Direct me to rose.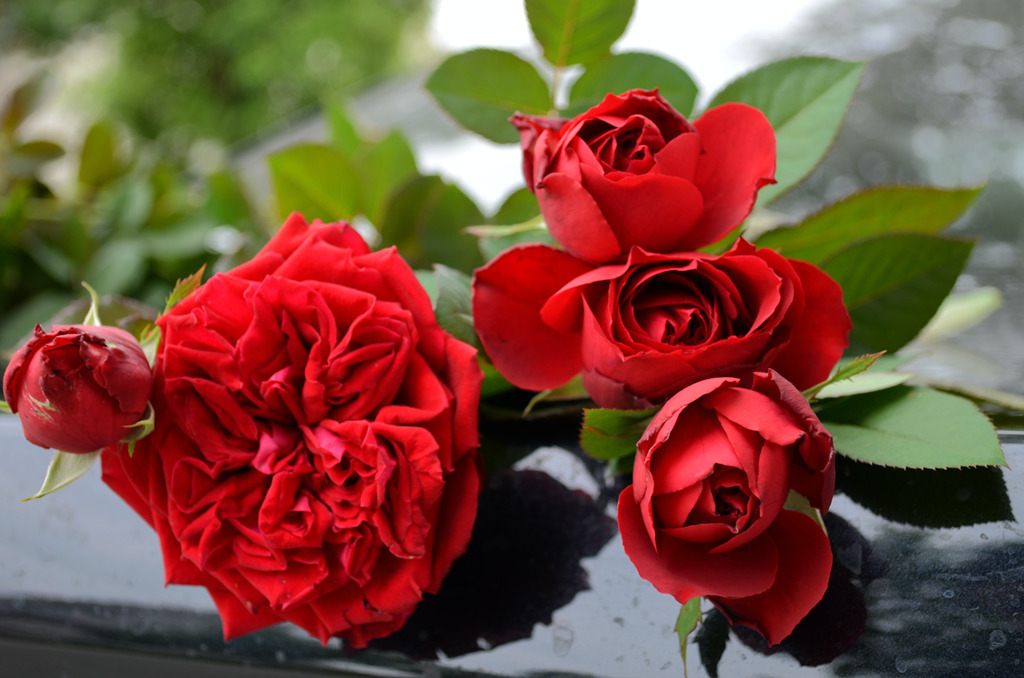
Direction: select_region(506, 88, 779, 262).
